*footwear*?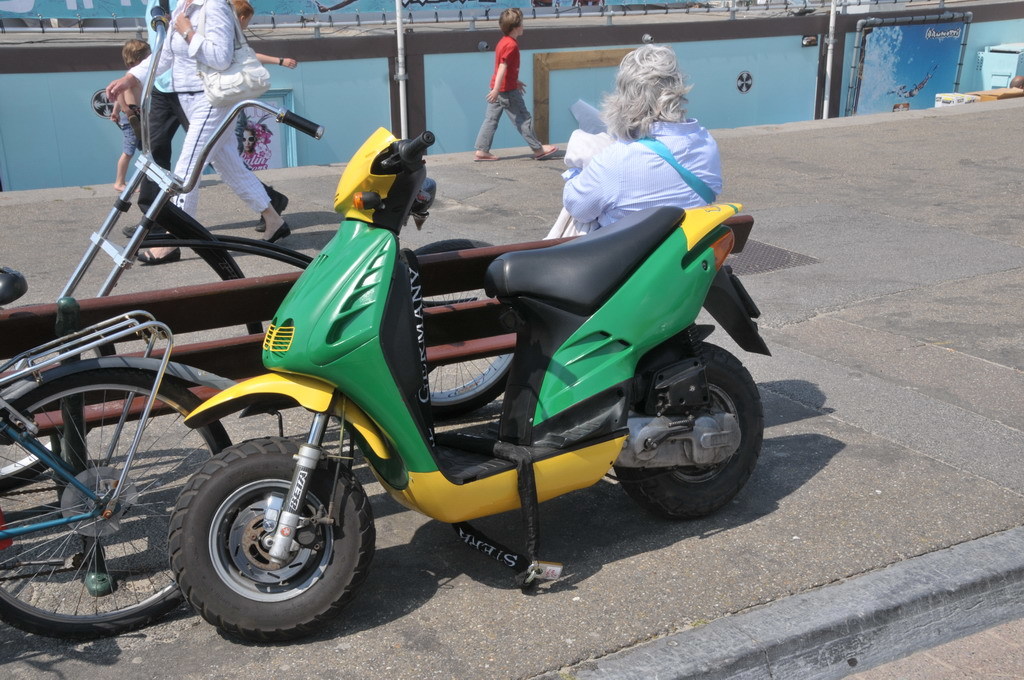
[257,224,291,247]
